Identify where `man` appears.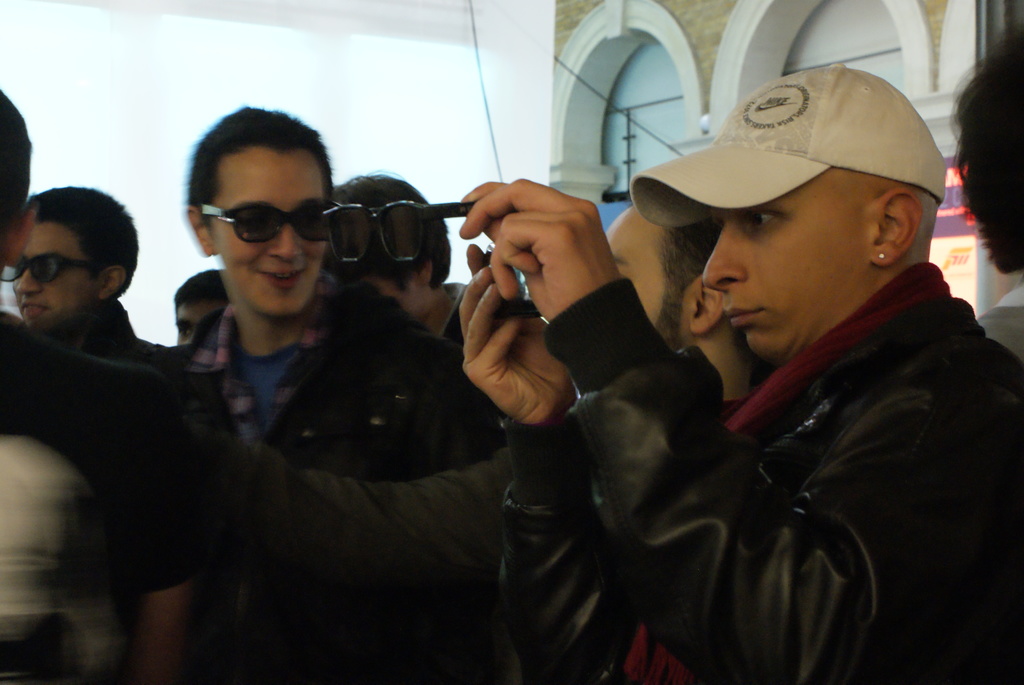
Appears at box=[530, 48, 1023, 684].
